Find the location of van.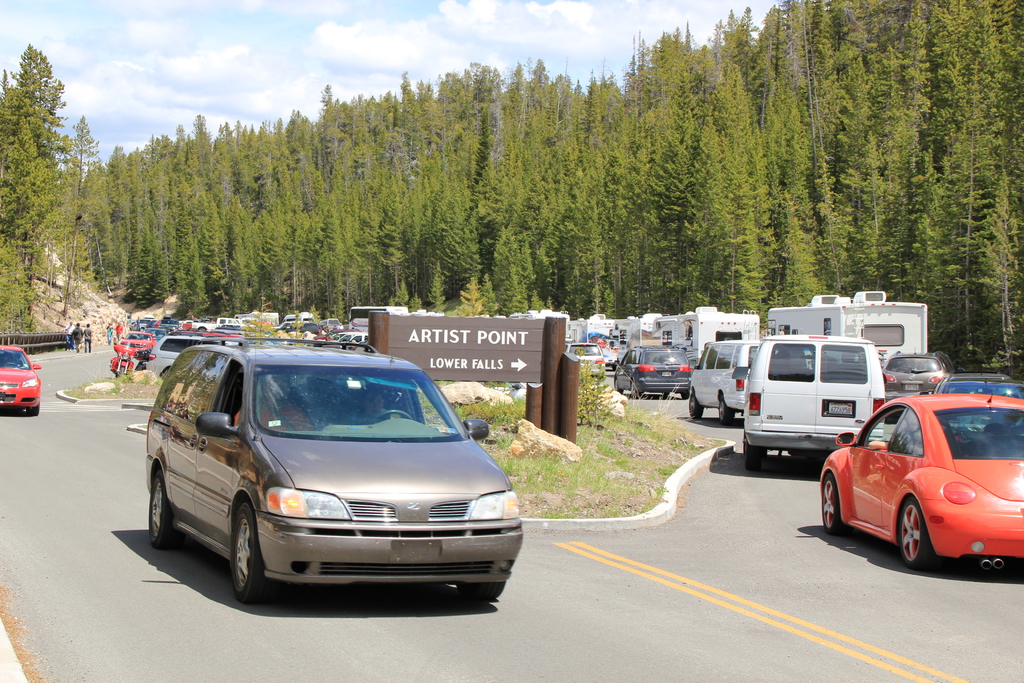
Location: box=[686, 333, 813, 425].
